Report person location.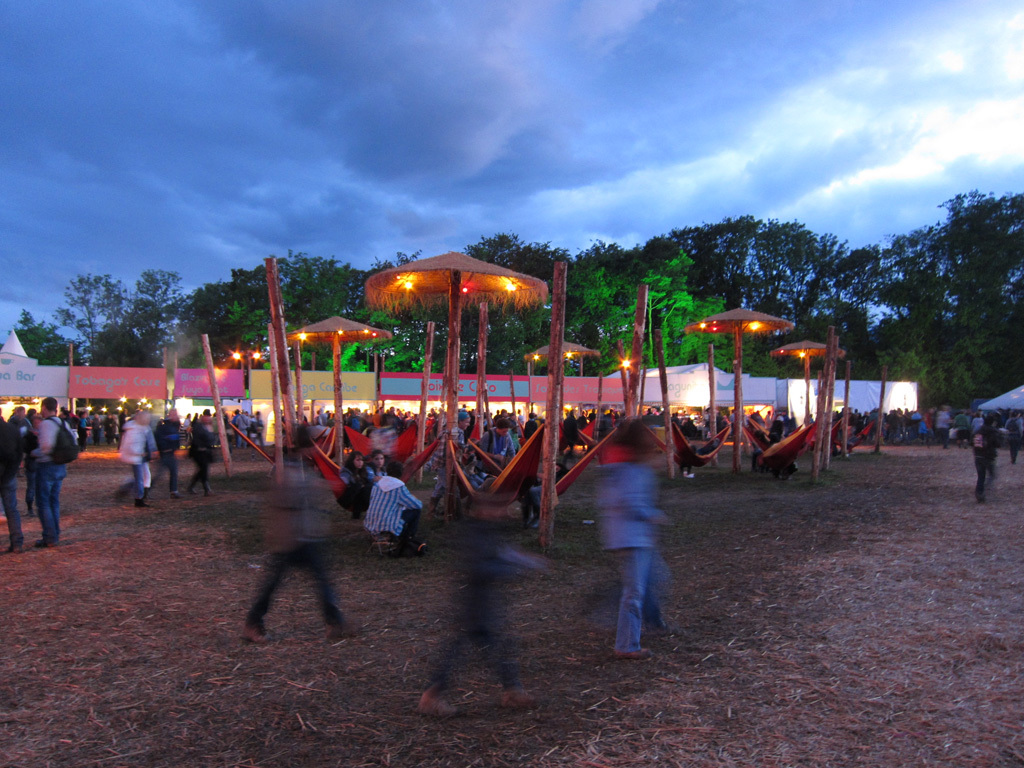
Report: bbox=[110, 412, 156, 507].
